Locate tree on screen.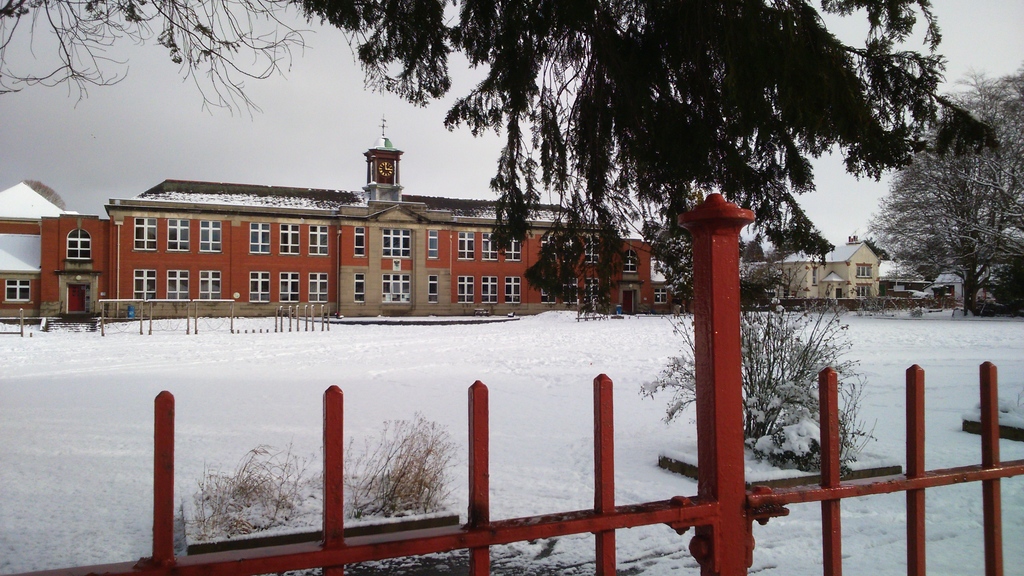
On screen at x1=0, y1=0, x2=314, y2=127.
